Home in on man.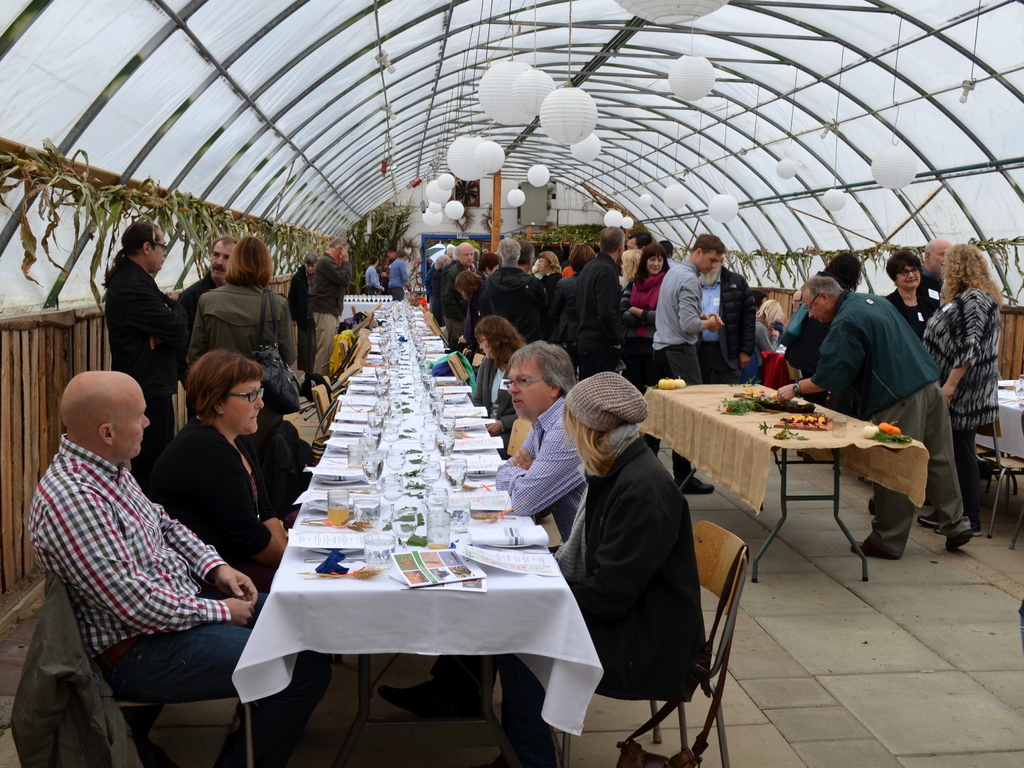
Homed in at <region>439, 238, 476, 335</region>.
